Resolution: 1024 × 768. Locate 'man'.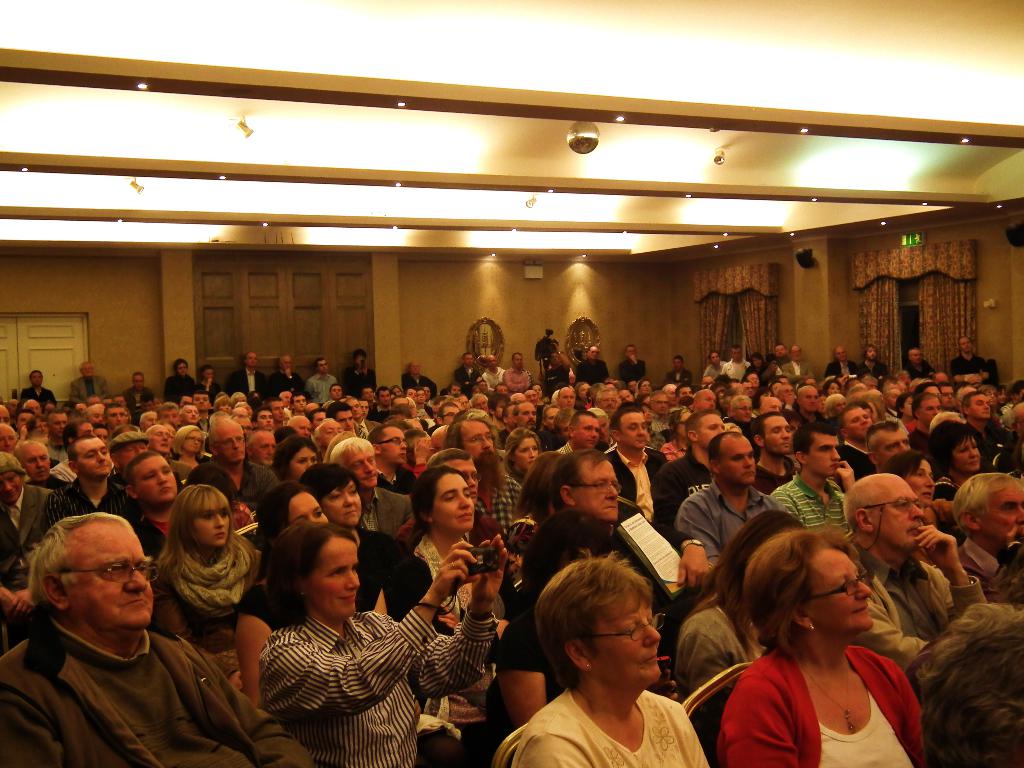
{"left": 831, "top": 349, "right": 865, "bottom": 380}.
